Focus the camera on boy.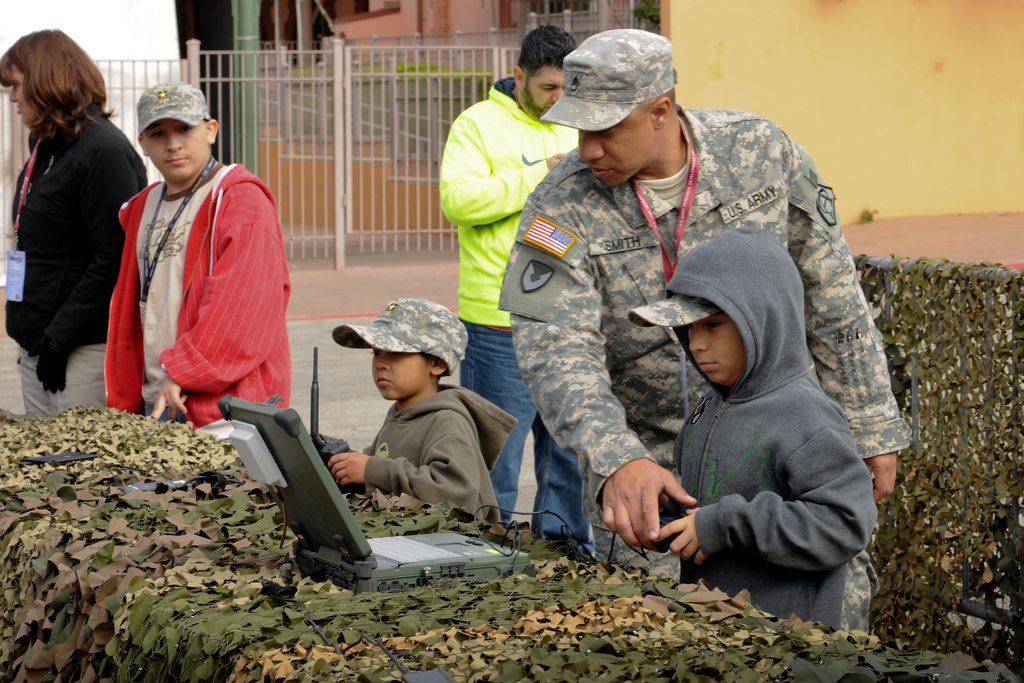
Focus region: pyautogui.locateOnScreen(97, 76, 319, 425).
